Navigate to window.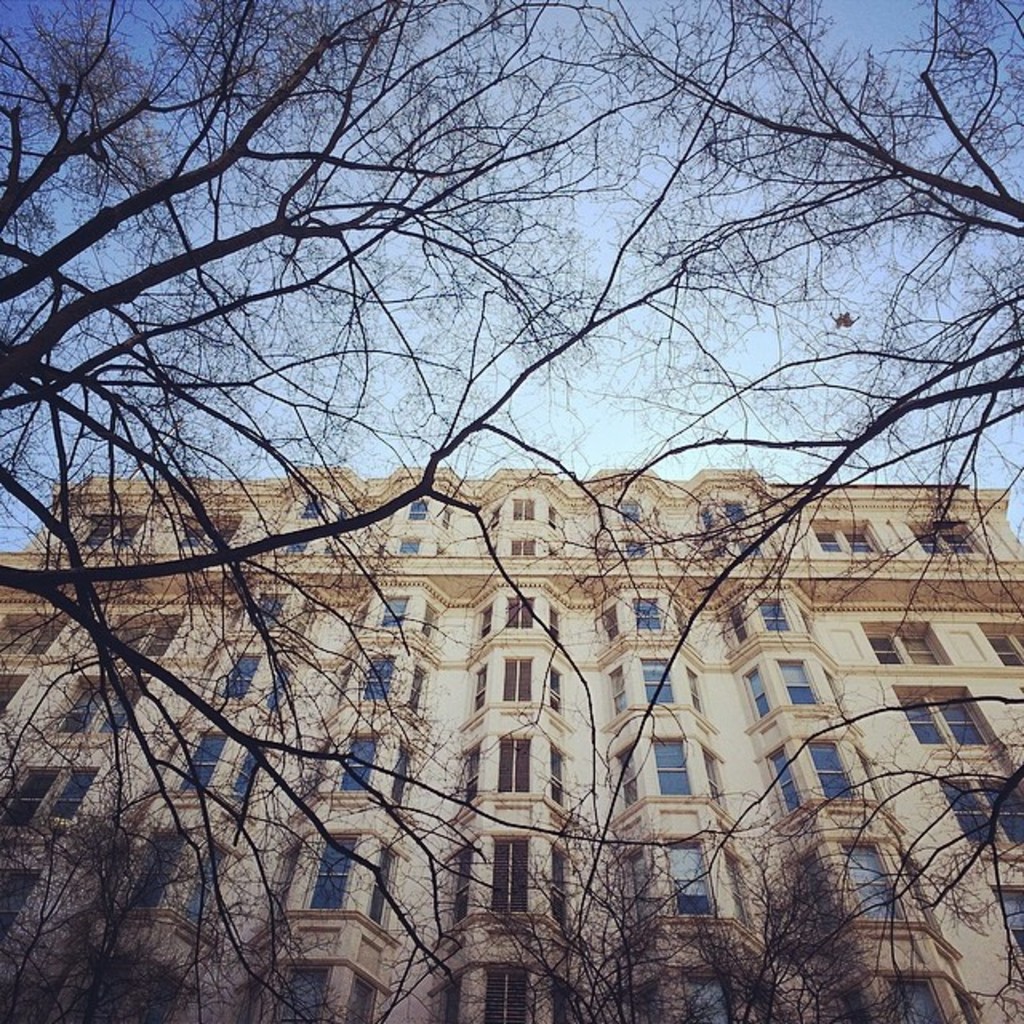
Navigation target: select_region(269, 662, 296, 707).
